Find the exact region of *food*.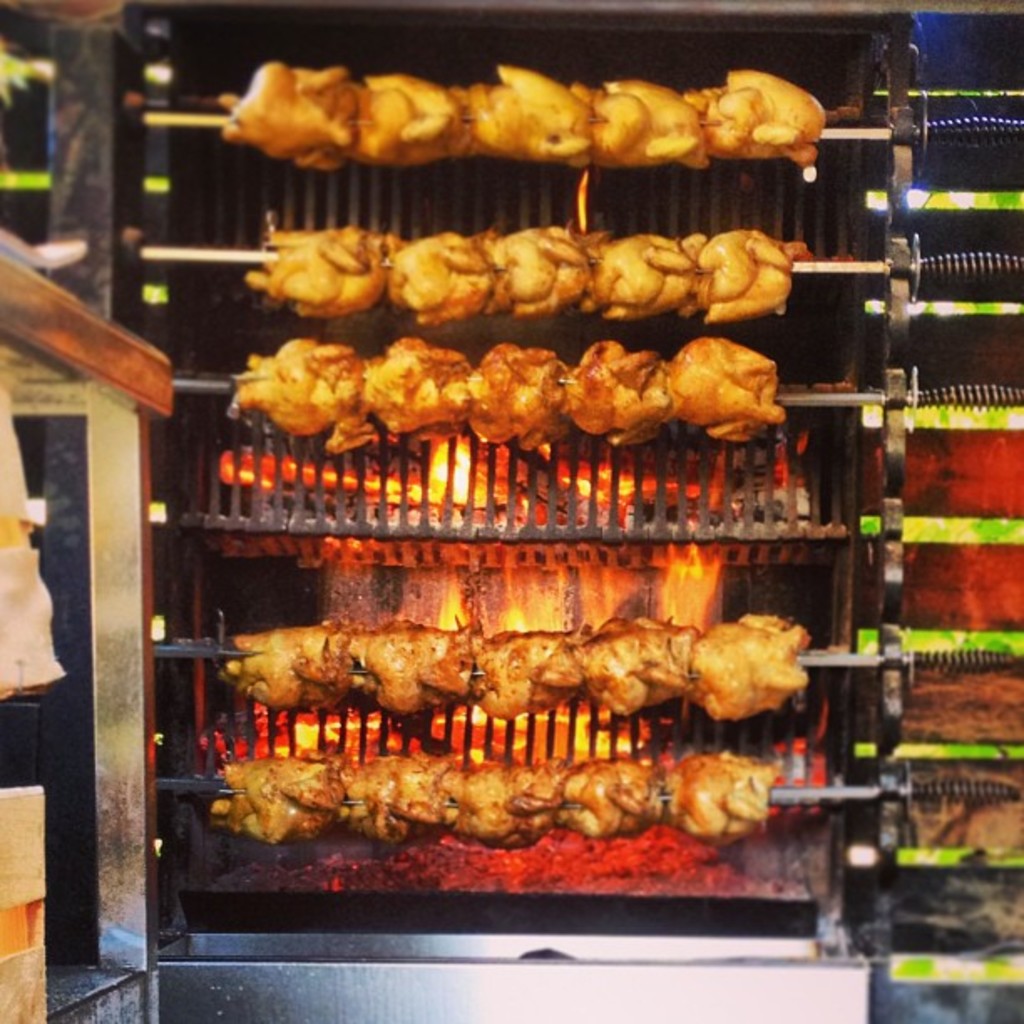
Exact region: locate(383, 228, 494, 318).
